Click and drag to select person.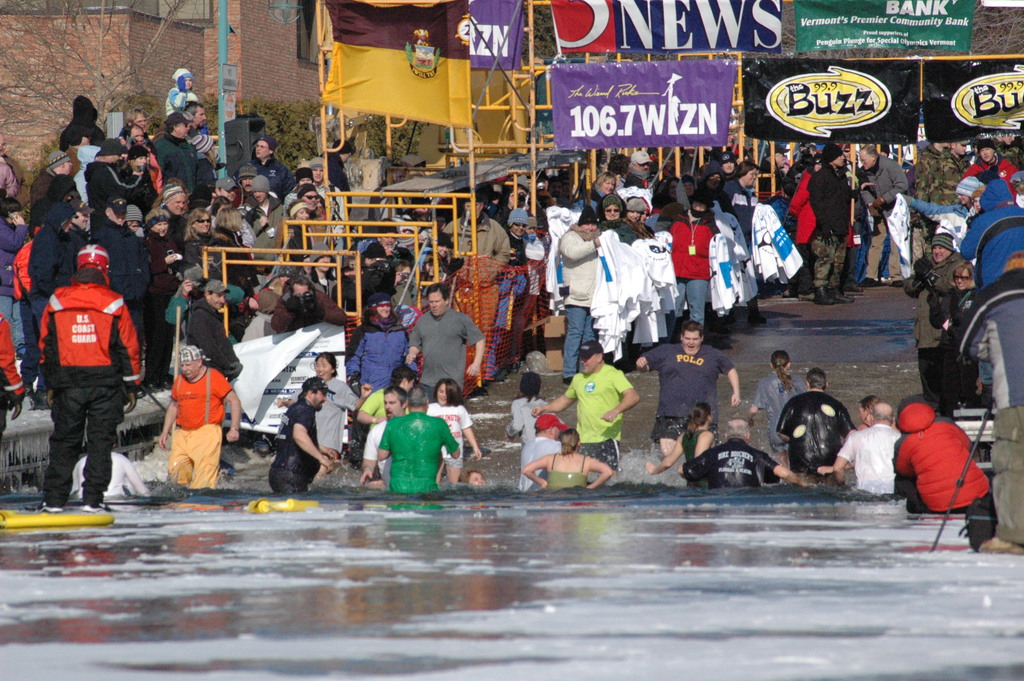
Selection: crop(84, 135, 143, 252).
